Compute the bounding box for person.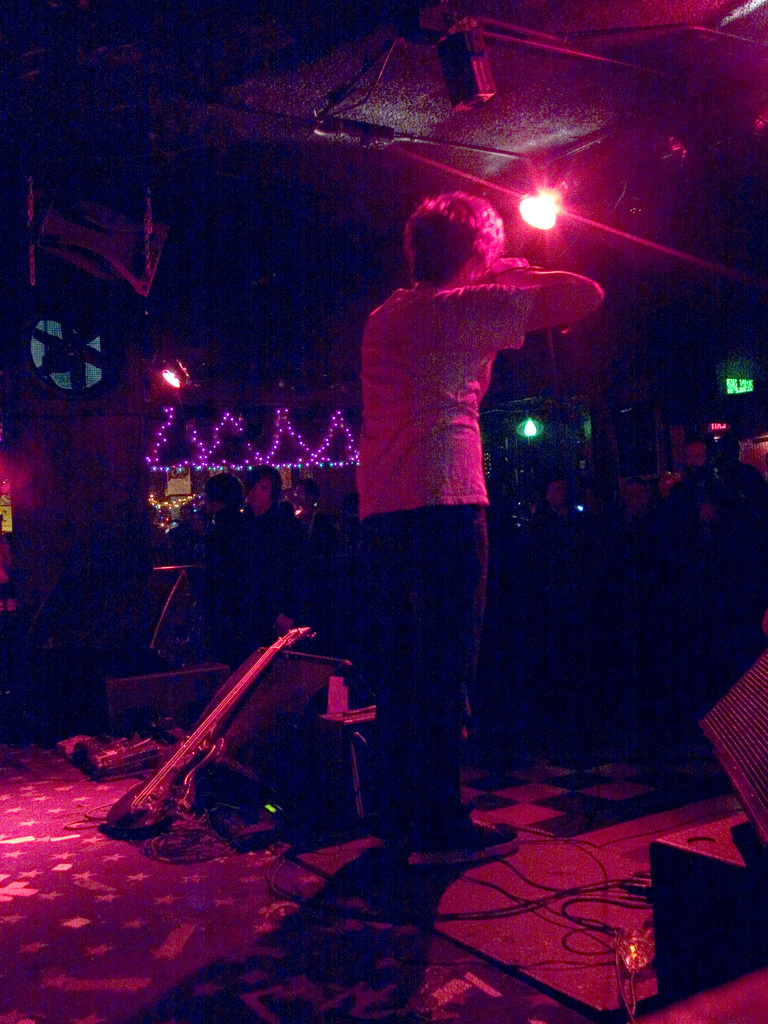
detection(165, 500, 198, 566).
